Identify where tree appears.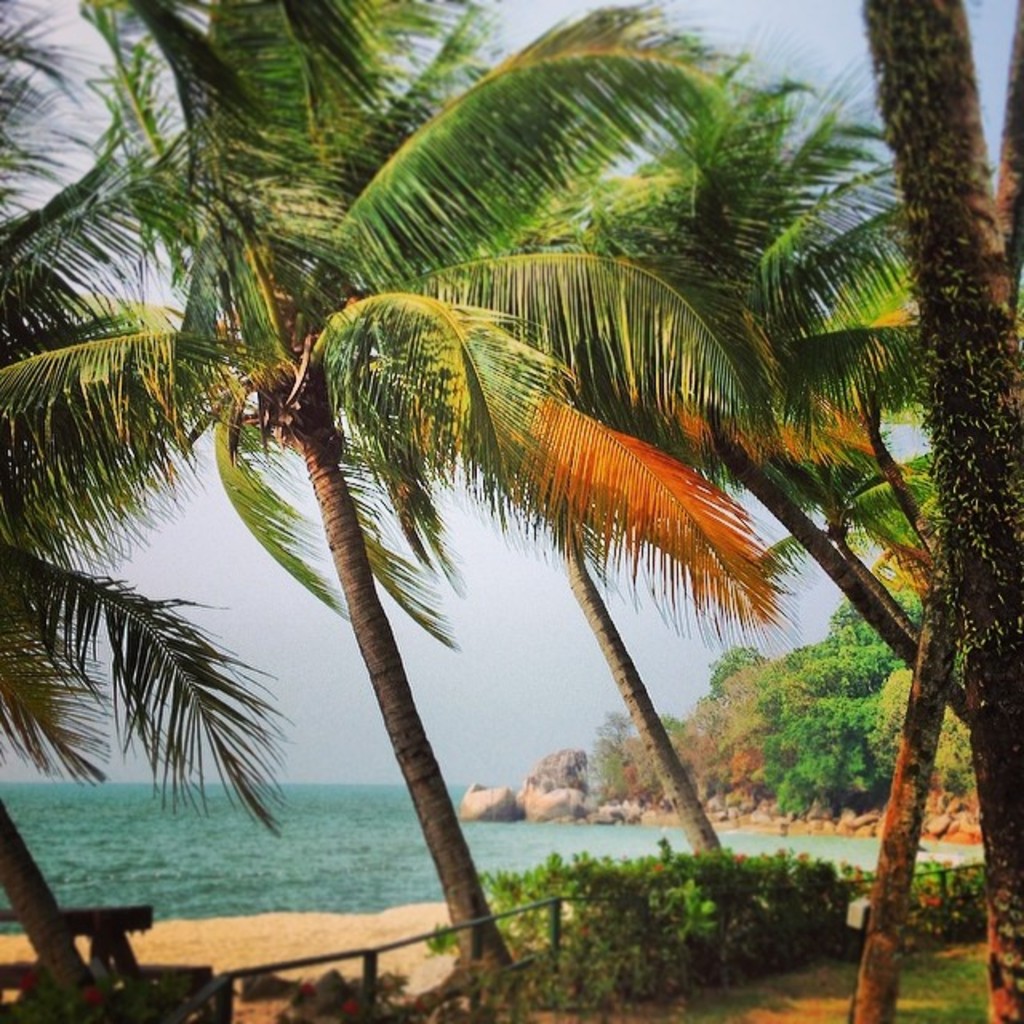
Appears at [502,40,994,746].
